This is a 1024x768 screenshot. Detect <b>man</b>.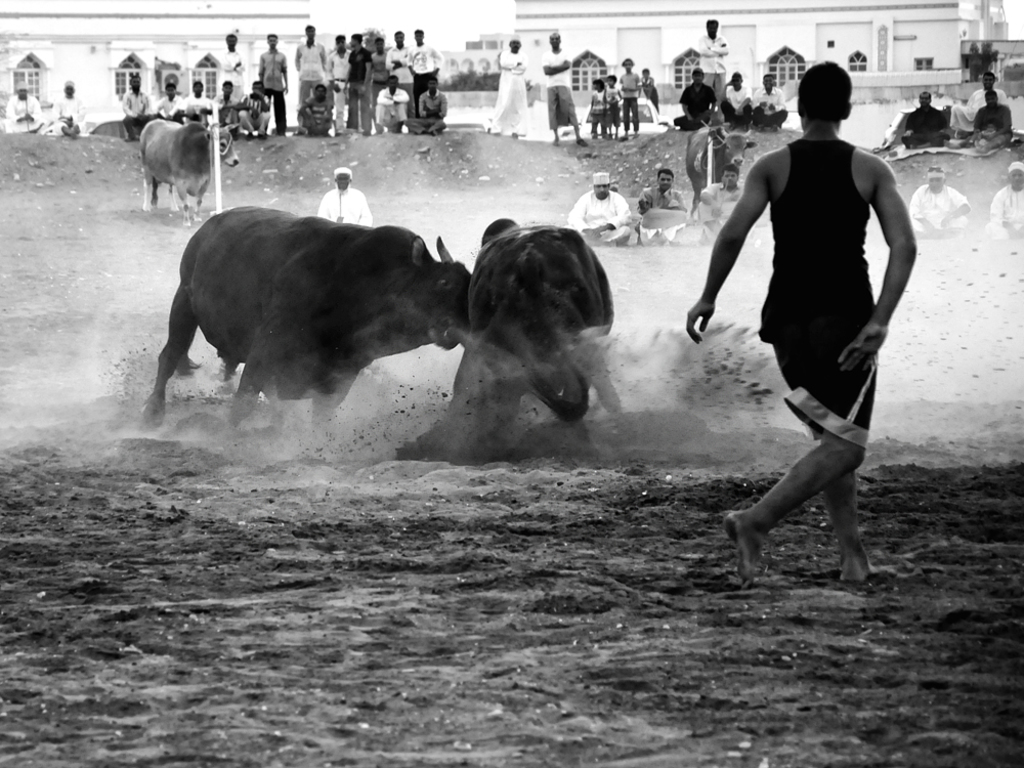
956 72 1008 134.
